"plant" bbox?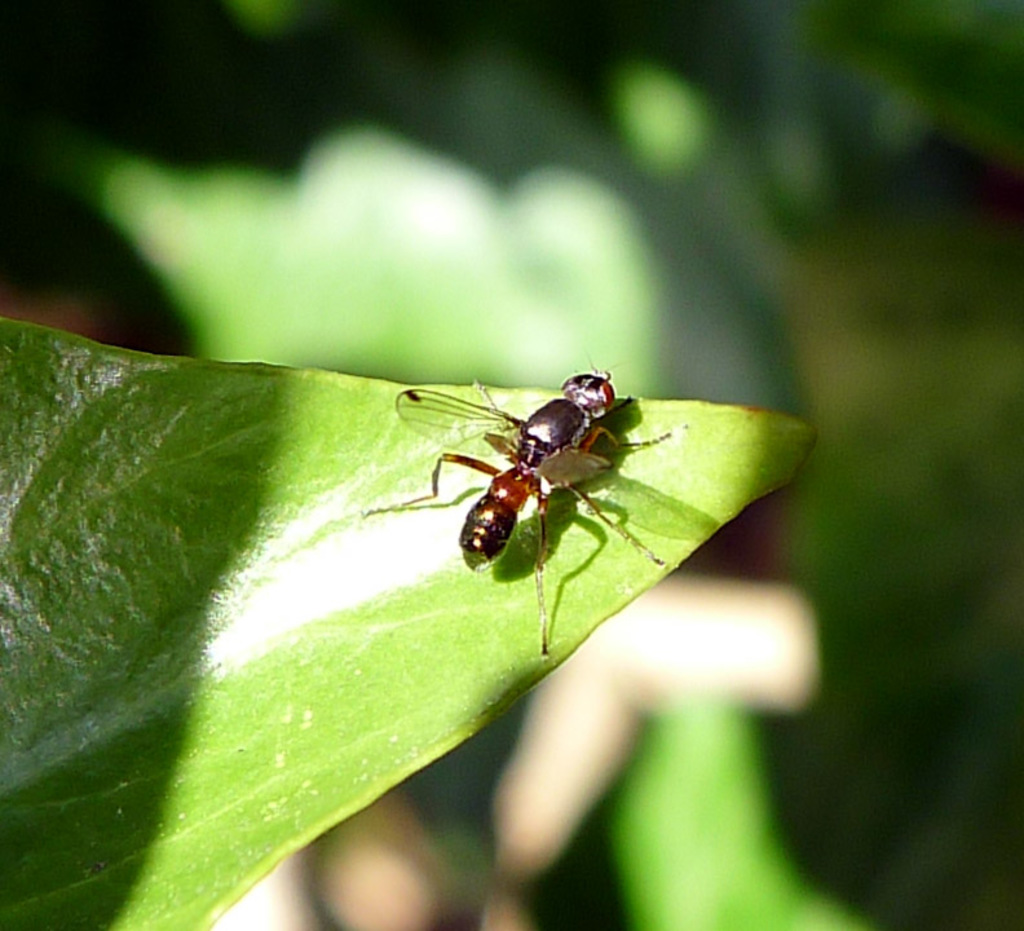
select_region(0, 301, 825, 930)
